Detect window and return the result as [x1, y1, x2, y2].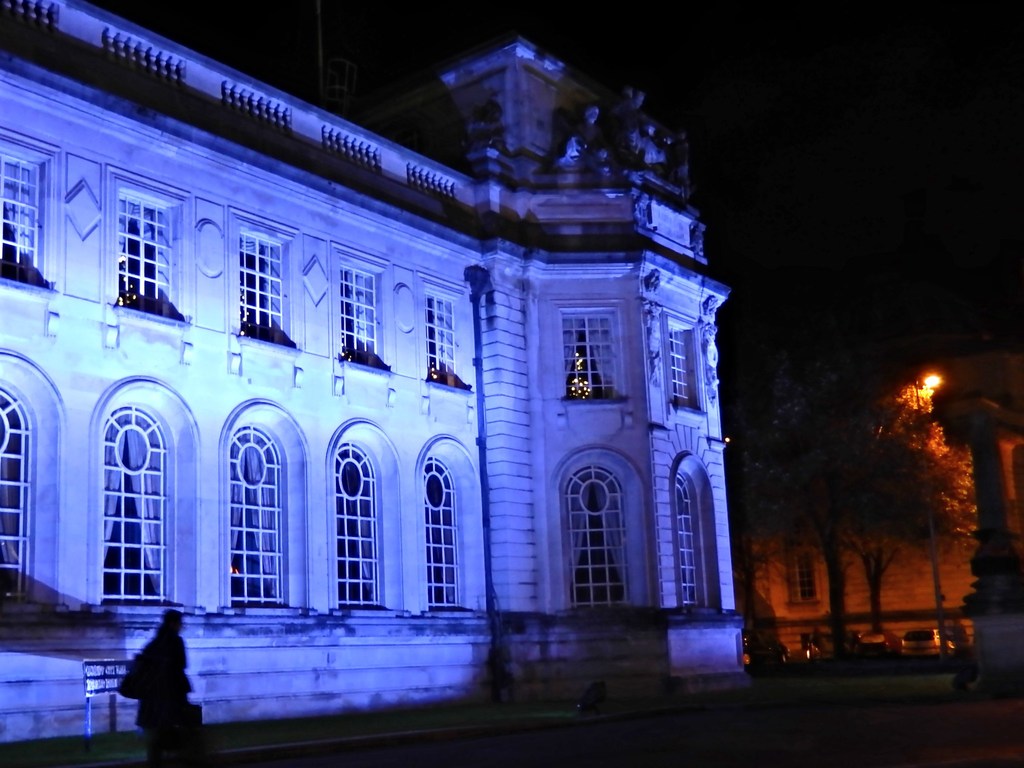
[218, 399, 312, 615].
